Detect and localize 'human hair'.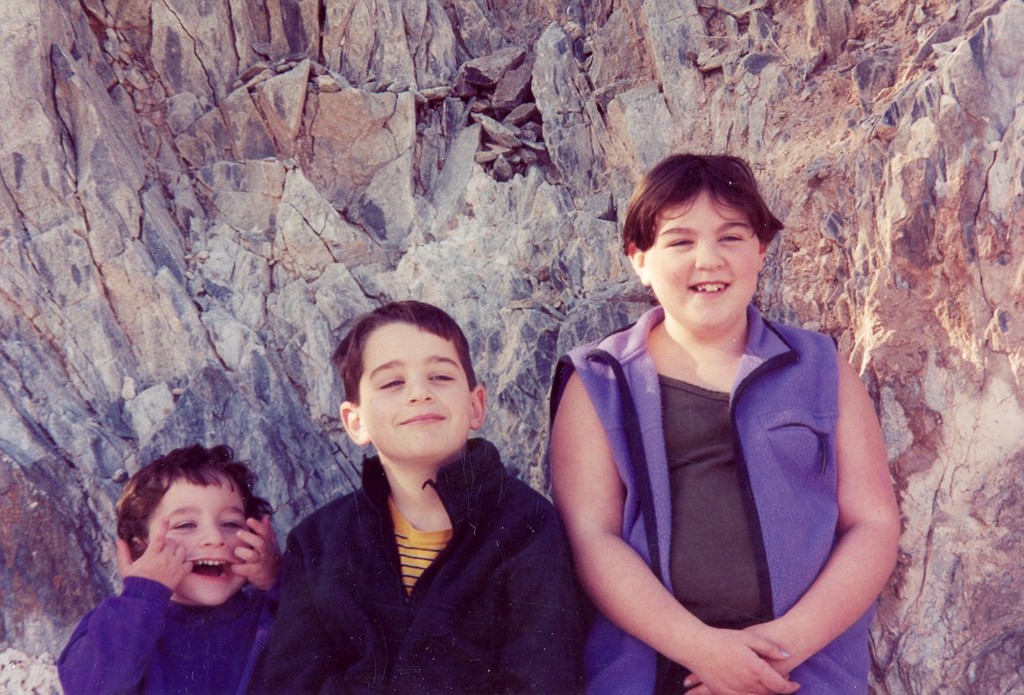
Localized at region(328, 298, 478, 408).
